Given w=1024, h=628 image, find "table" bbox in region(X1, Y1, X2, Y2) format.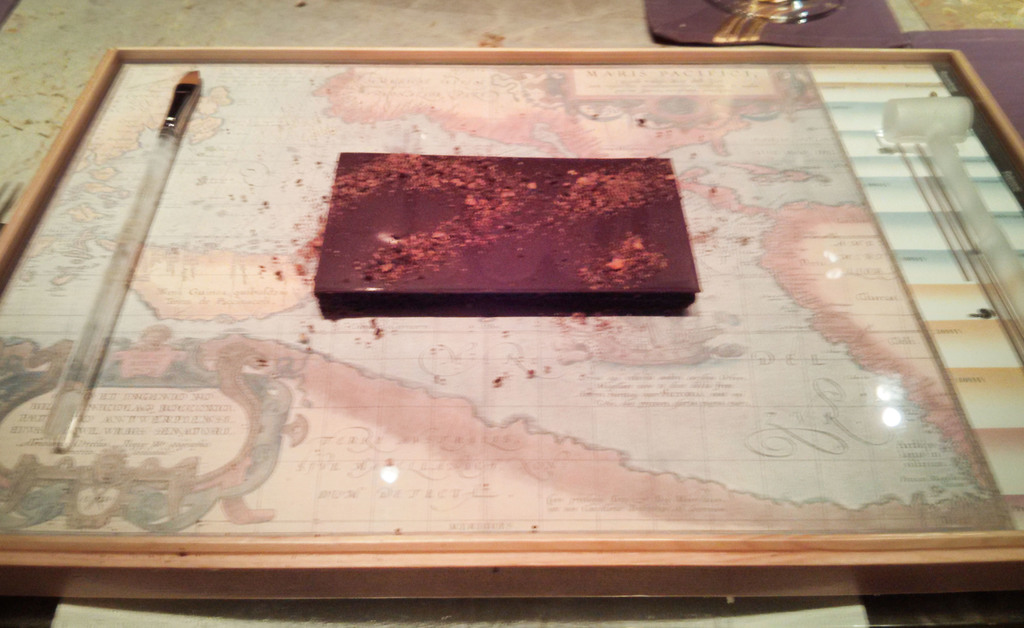
region(0, 44, 1023, 627).
